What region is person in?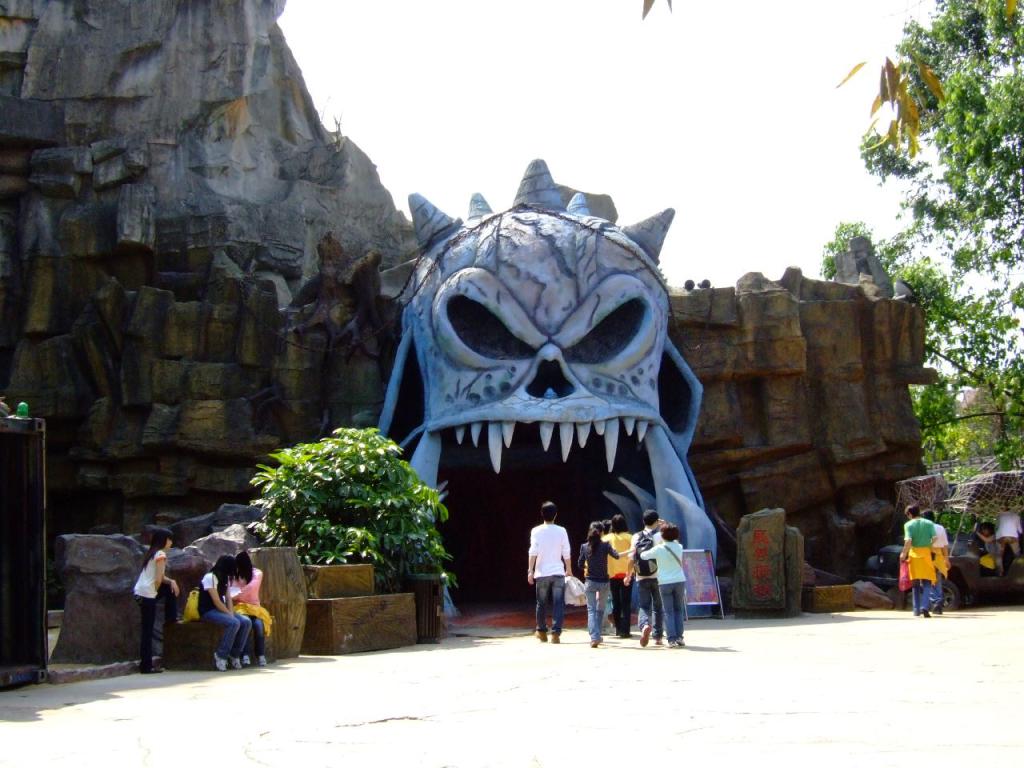
<box>130,522,186,670</box>.
